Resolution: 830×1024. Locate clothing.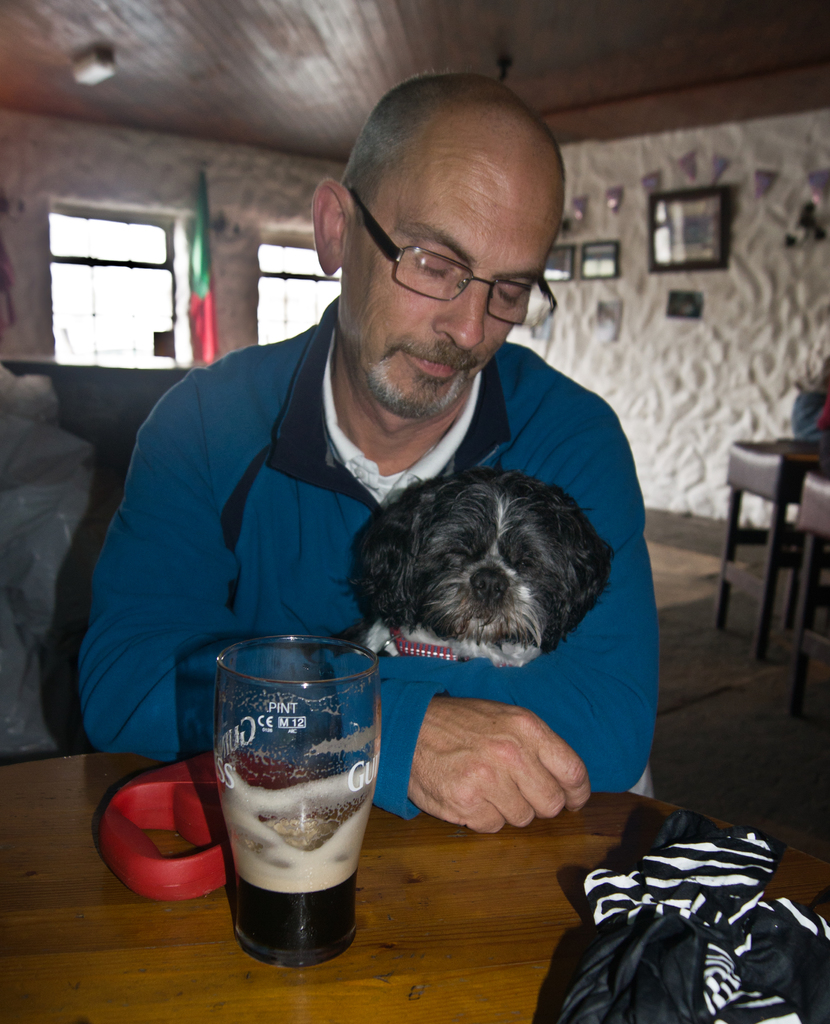
{"x1": 106, "y1": 266, "x2": 660, "y2": 760}.
